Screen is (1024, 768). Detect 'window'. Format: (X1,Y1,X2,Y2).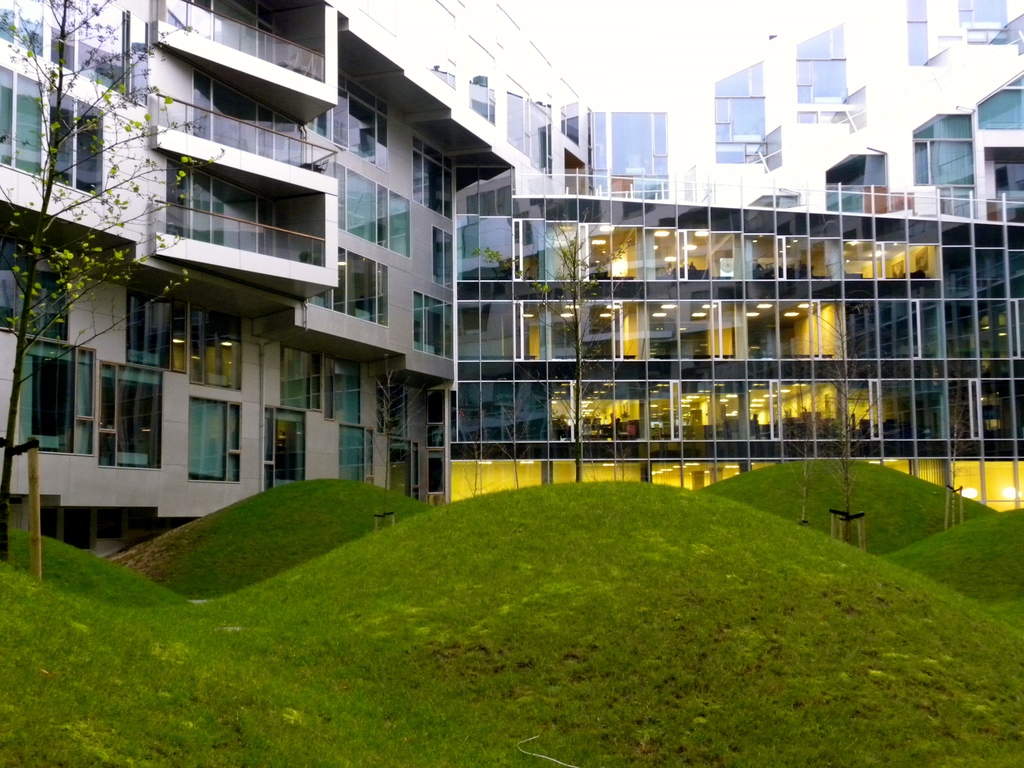
(305,247,390,325).
